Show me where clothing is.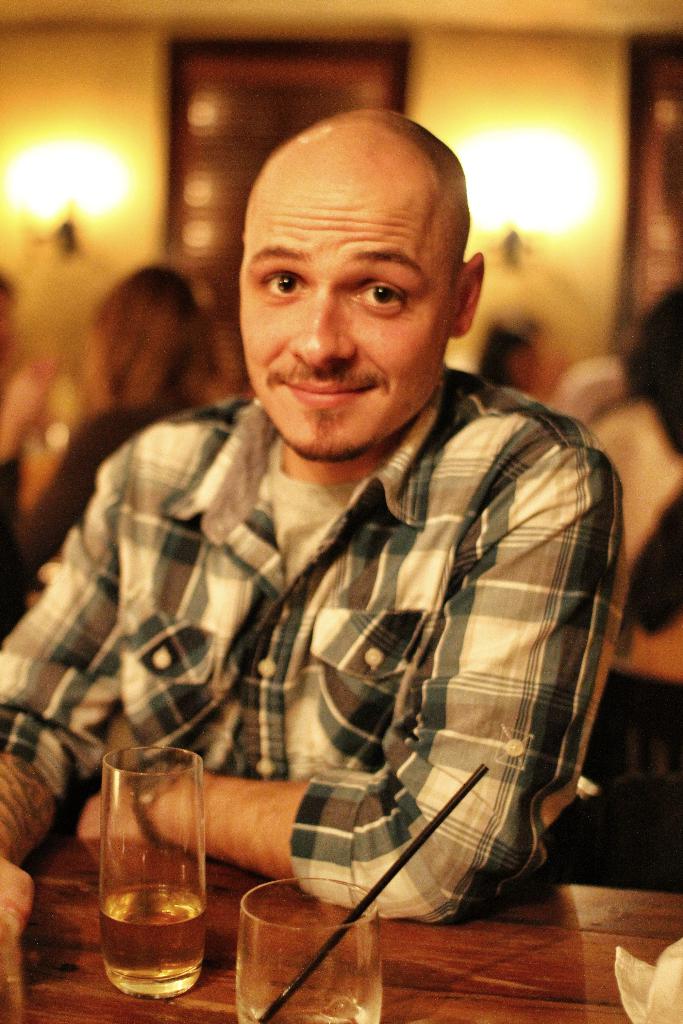
clothing is at (left=37, top=279, right=616, bottom=968).
